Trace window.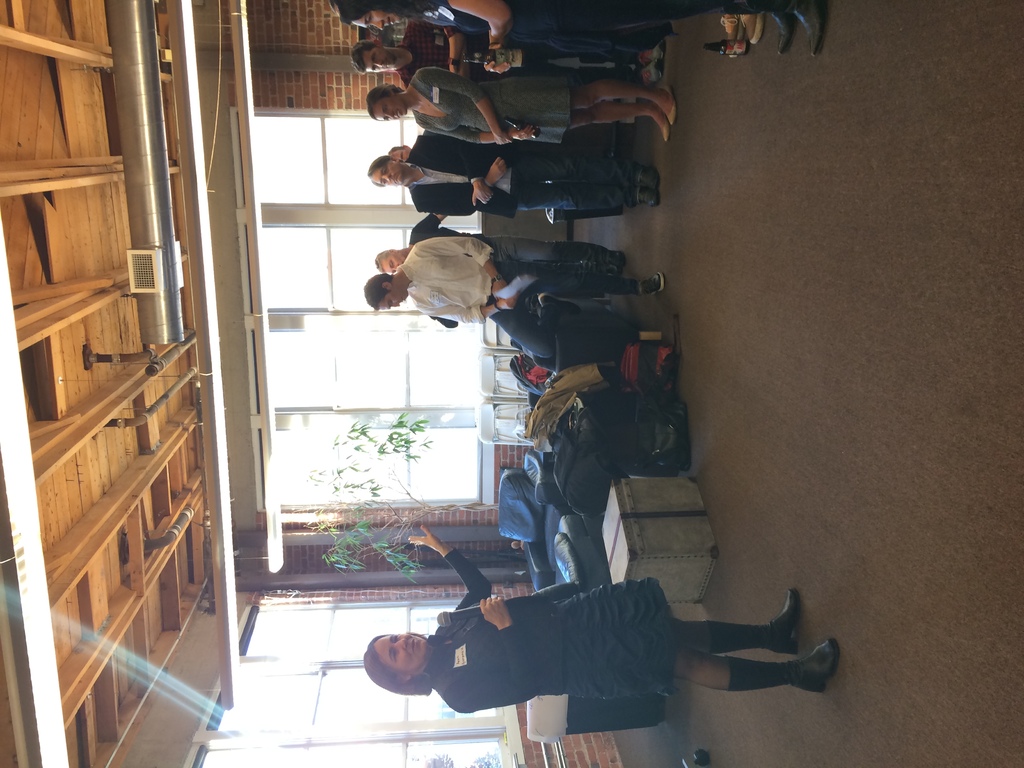
Traced to Rect(273, 316, 492, 413).
